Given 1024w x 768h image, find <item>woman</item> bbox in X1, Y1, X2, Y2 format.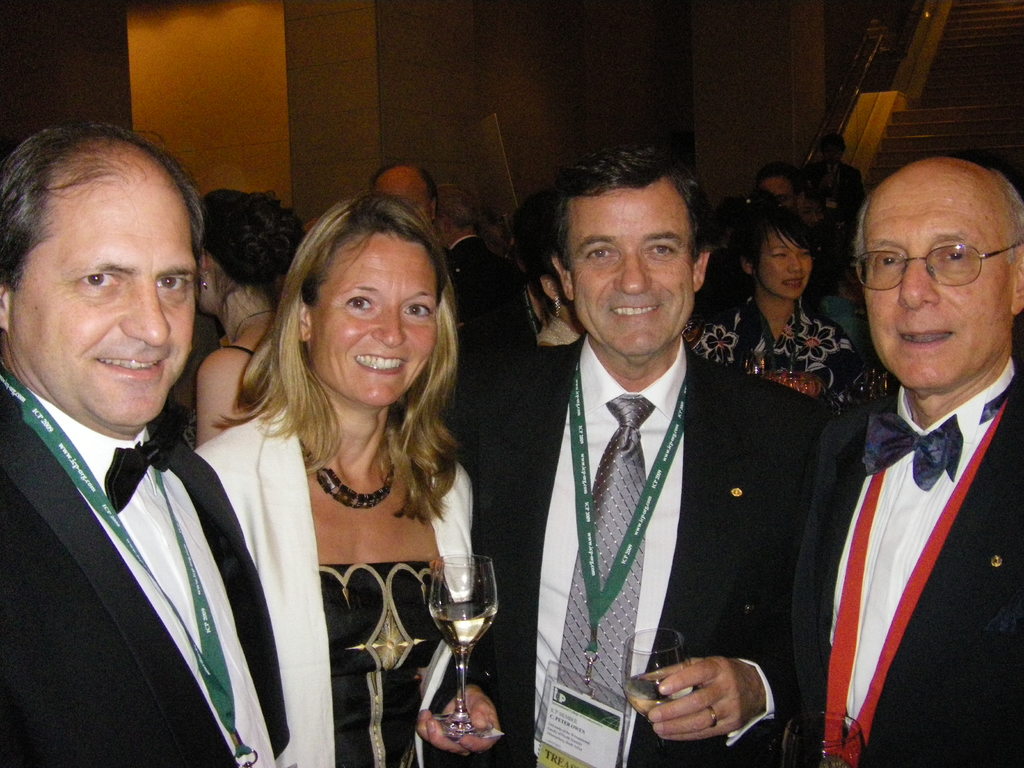
185, 188, 303, 452.
